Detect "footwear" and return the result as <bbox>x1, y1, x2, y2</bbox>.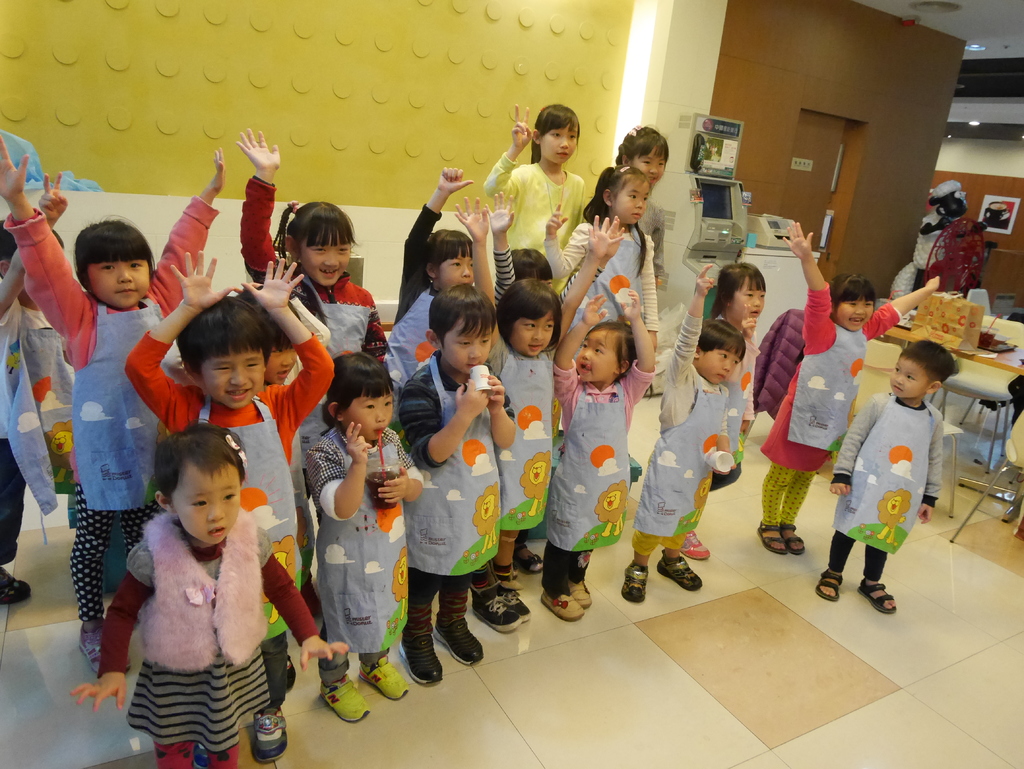
<bbox>545, 588, 579, 615</bbox>.
